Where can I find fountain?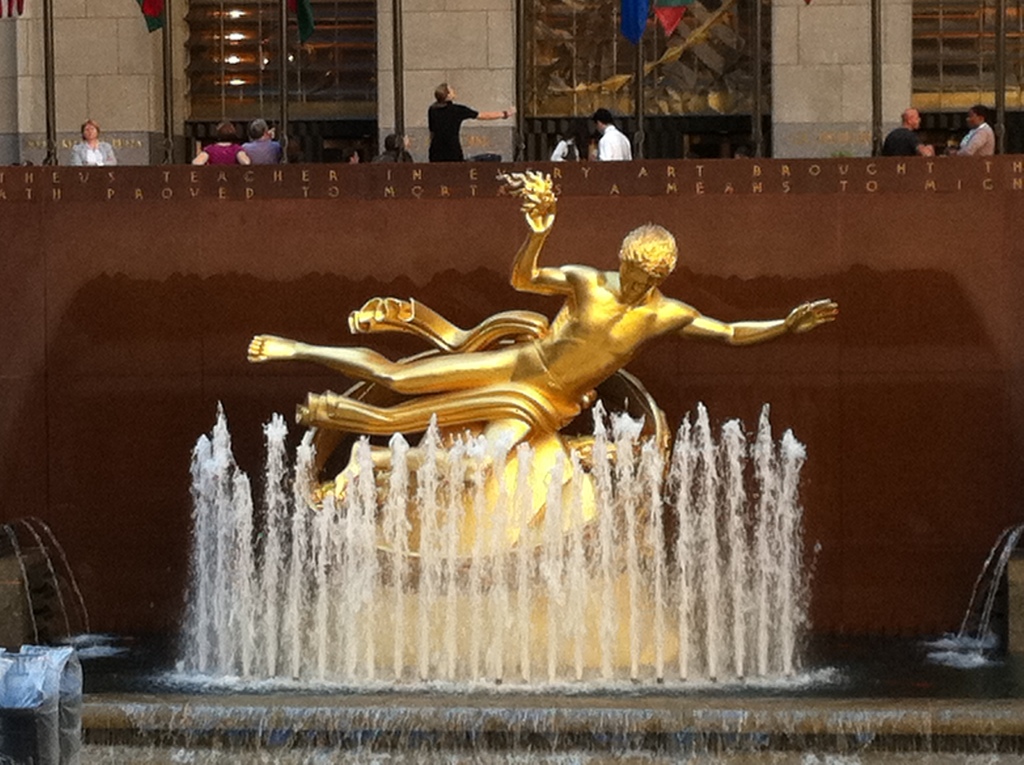
You can find it at 957, 530, 1023, 670.
